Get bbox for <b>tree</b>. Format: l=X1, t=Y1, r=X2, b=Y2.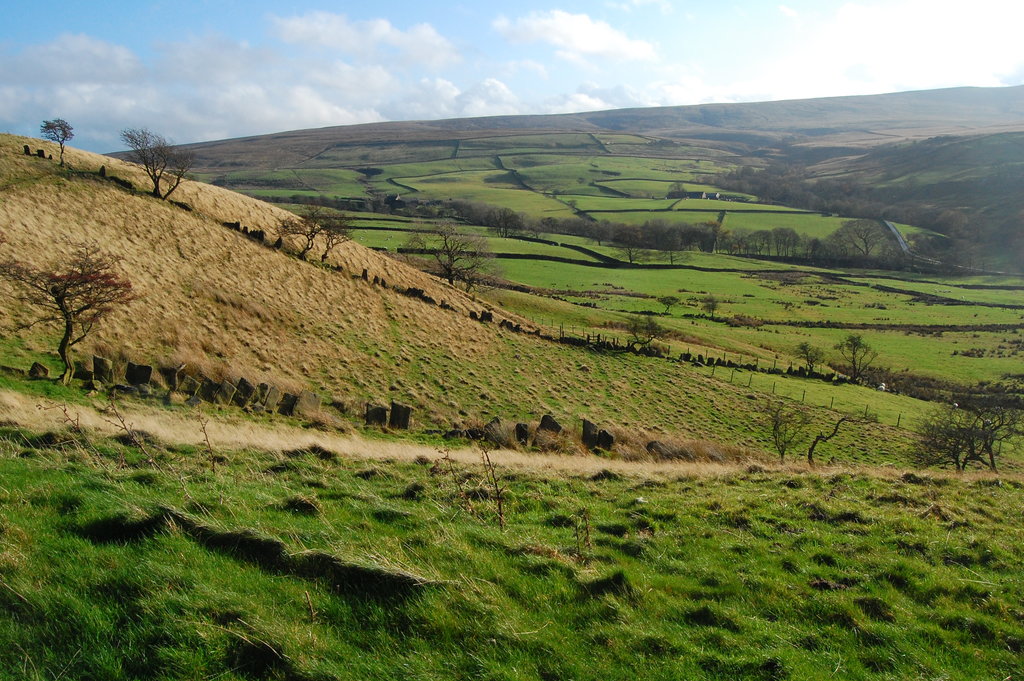
l=764, t=391, r=816, b=469.
